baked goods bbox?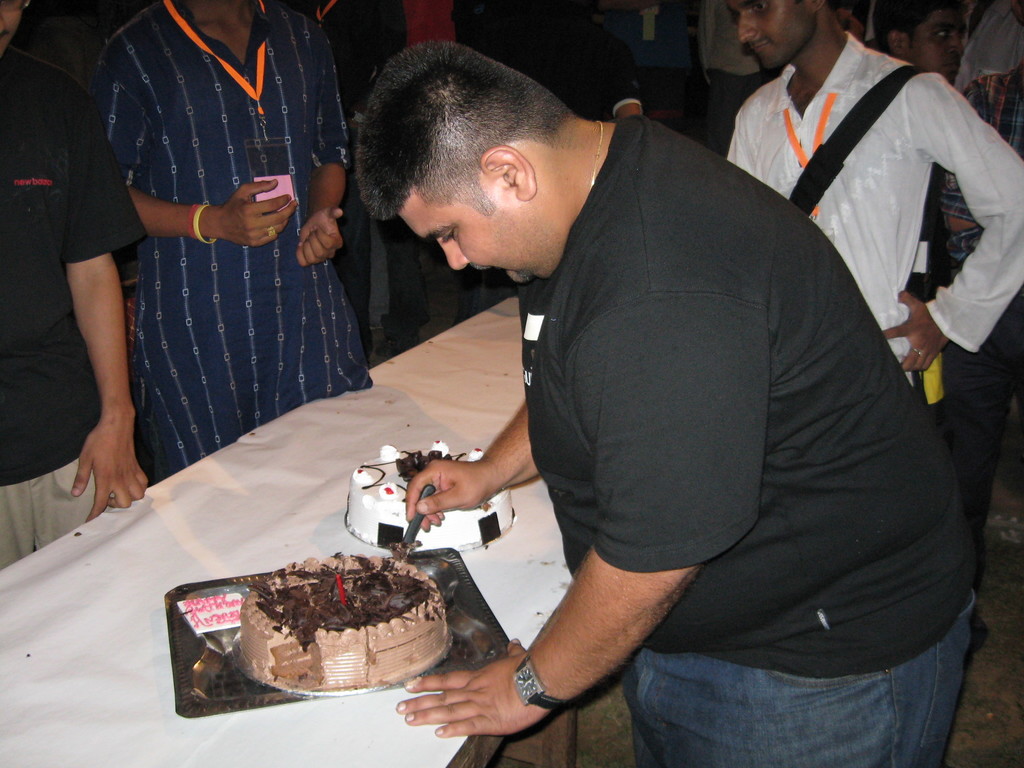
(233,544,452,691)
